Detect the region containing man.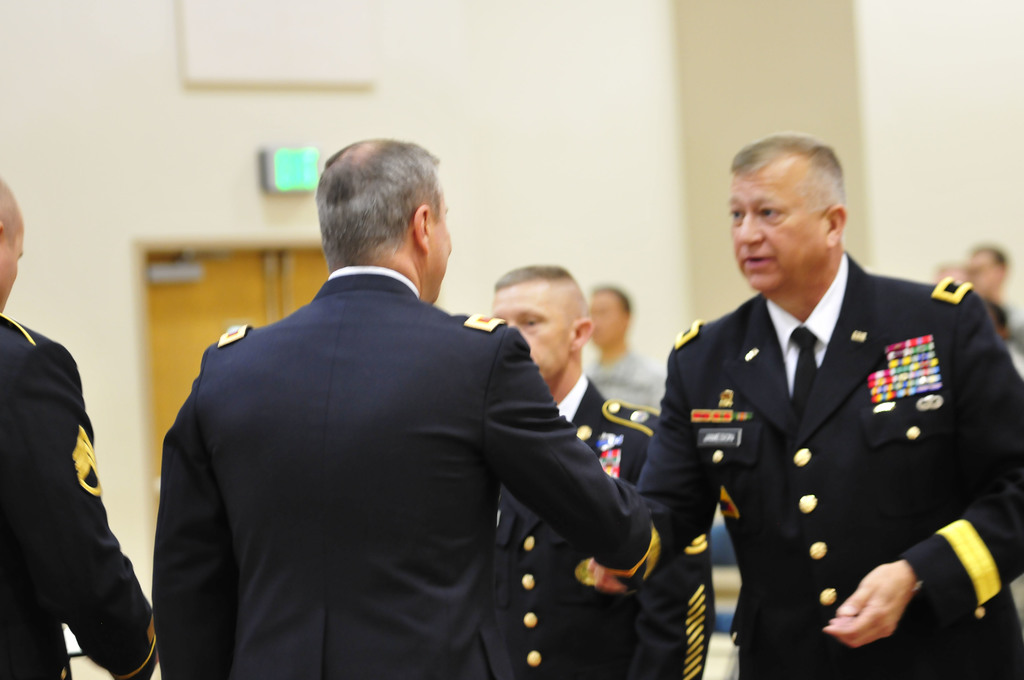
l=0, t=177, r=160, b=679.
